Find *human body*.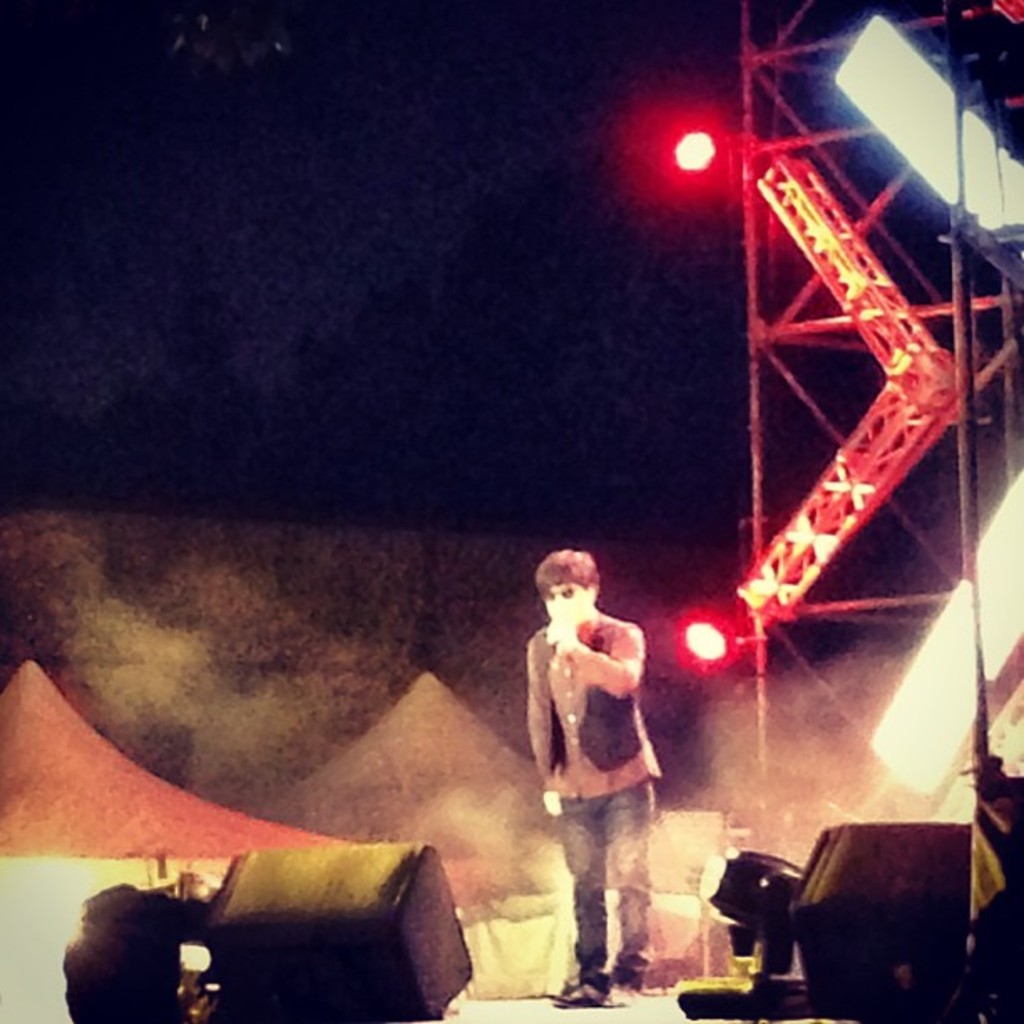
{"left": 519, "top": 550, "right": 669, "bottom": 870}.
